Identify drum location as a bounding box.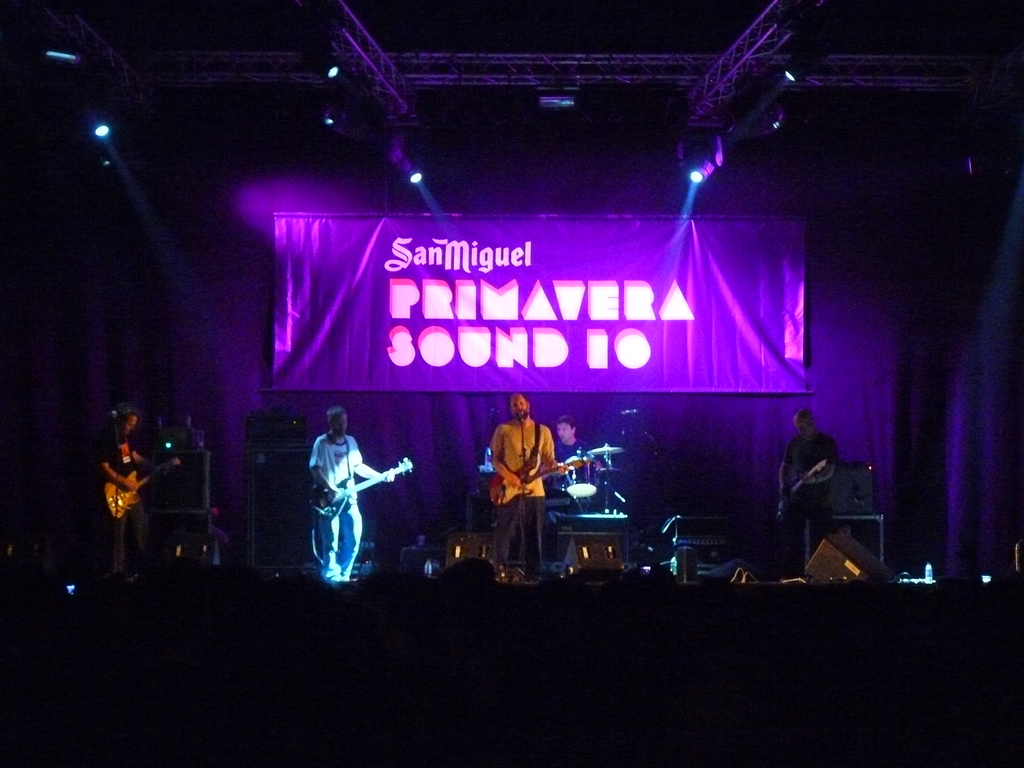
pyautogui.locateOnScreen(541, 486, 584, 556).
